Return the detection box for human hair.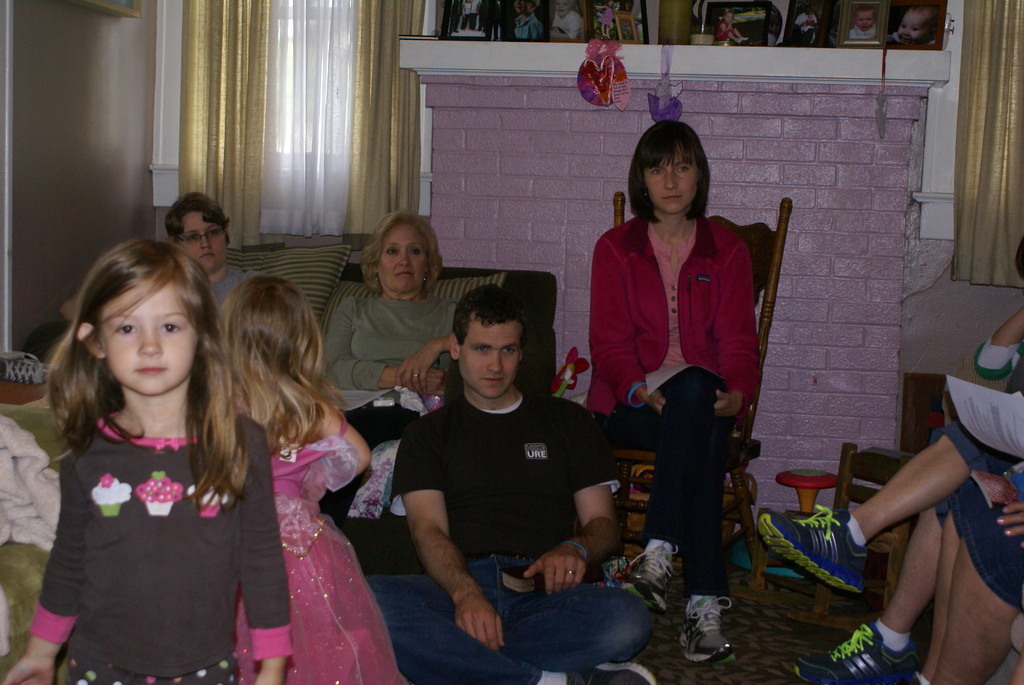
l=627, t=118, r=711, b=224.
